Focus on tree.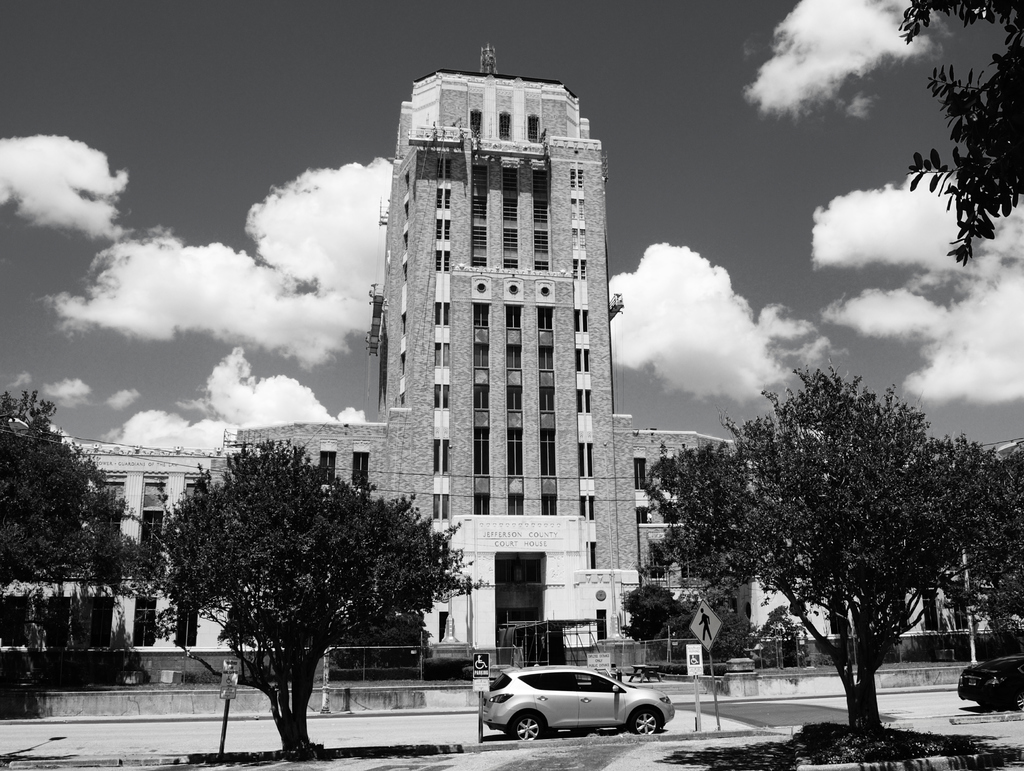
Focused at <bbox>0, 387, 140, 602</bbox>.
